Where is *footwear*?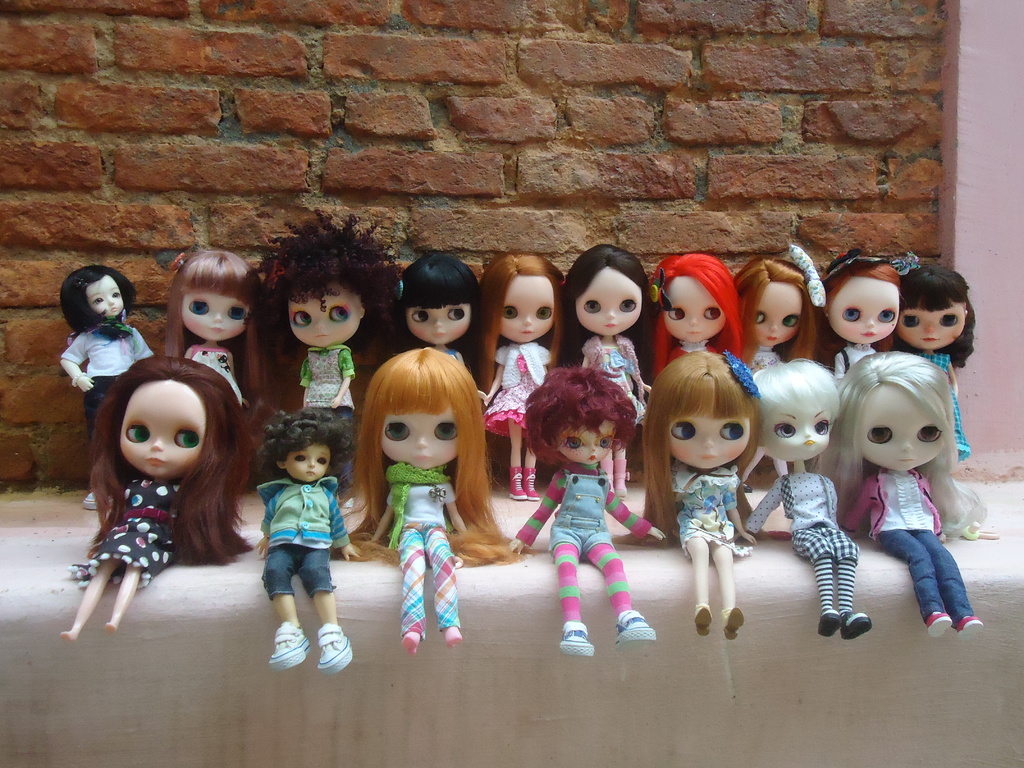
{"x1": 316, "y1": 621, "x2": 353, "y2": 676}.
